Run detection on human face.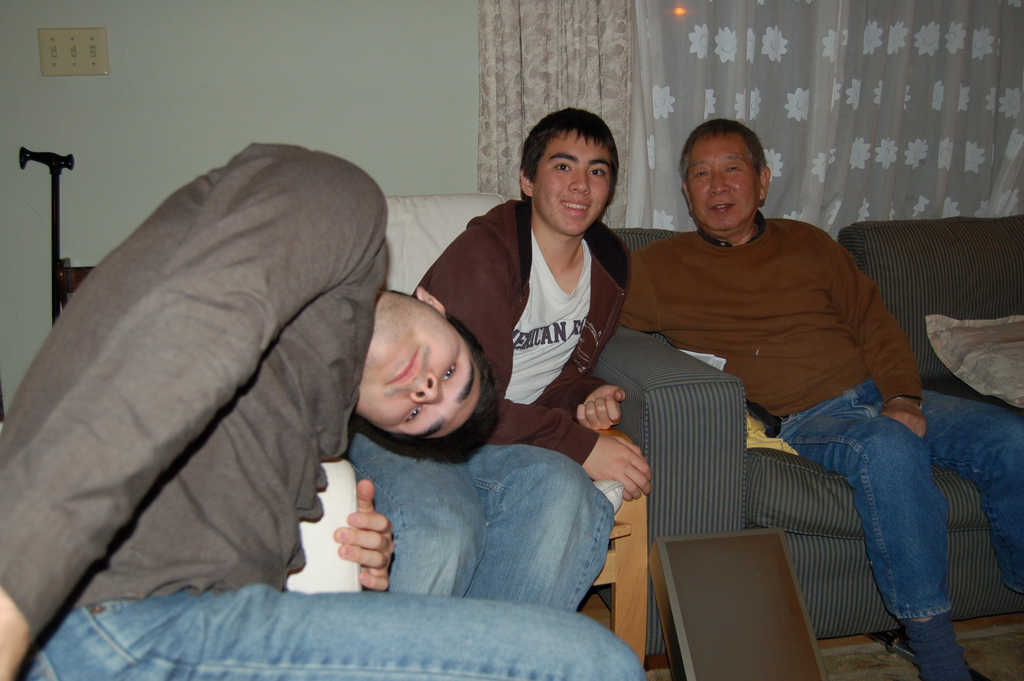
Result: bbox(687, 137, 757, 231).
